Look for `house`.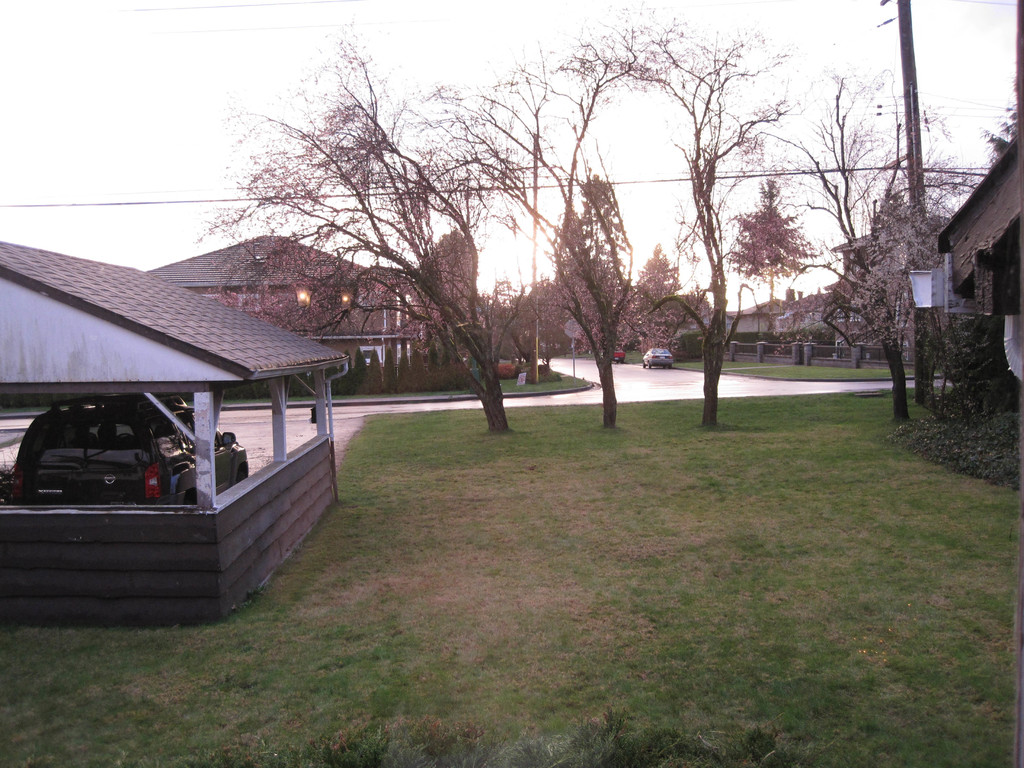
Found: box(144, 233, 430, 380).
